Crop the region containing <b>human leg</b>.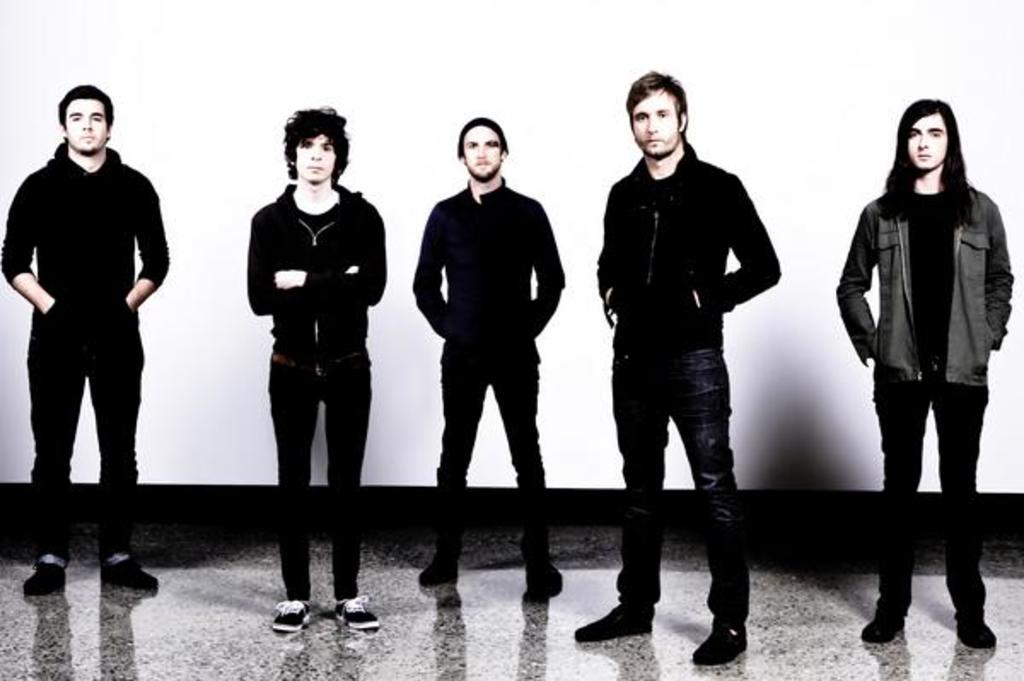
Crop region: <bbox>495, 348, 567, 604</bbox>.
